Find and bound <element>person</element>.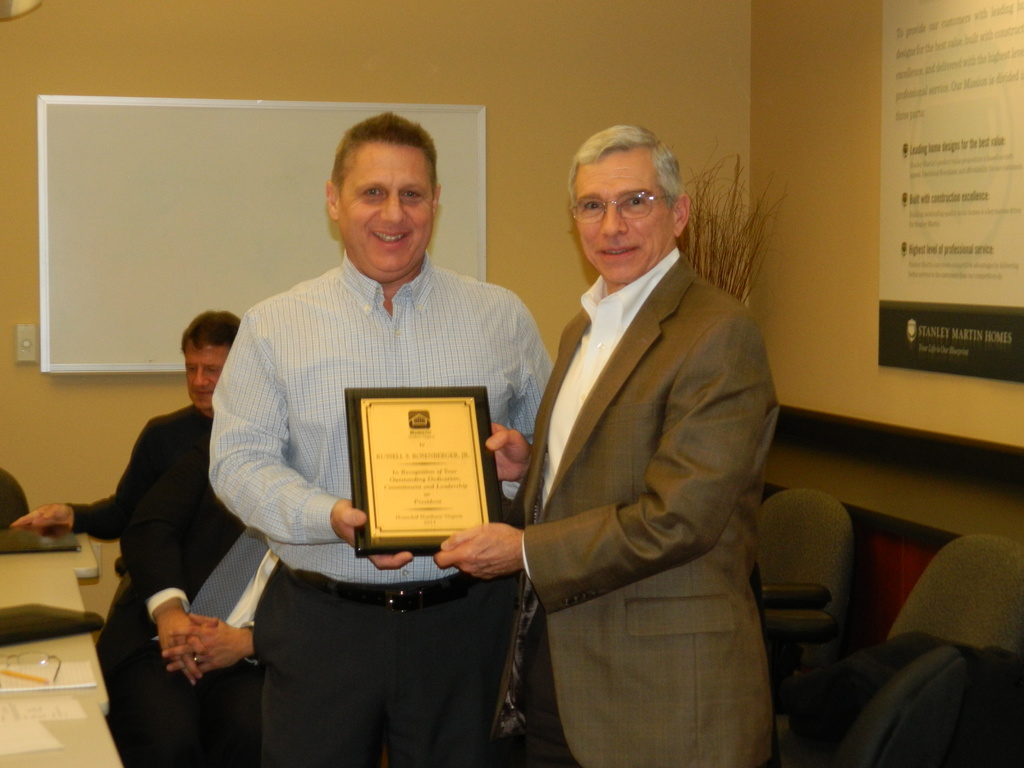
Bound: 463, 108, 775, 767.
